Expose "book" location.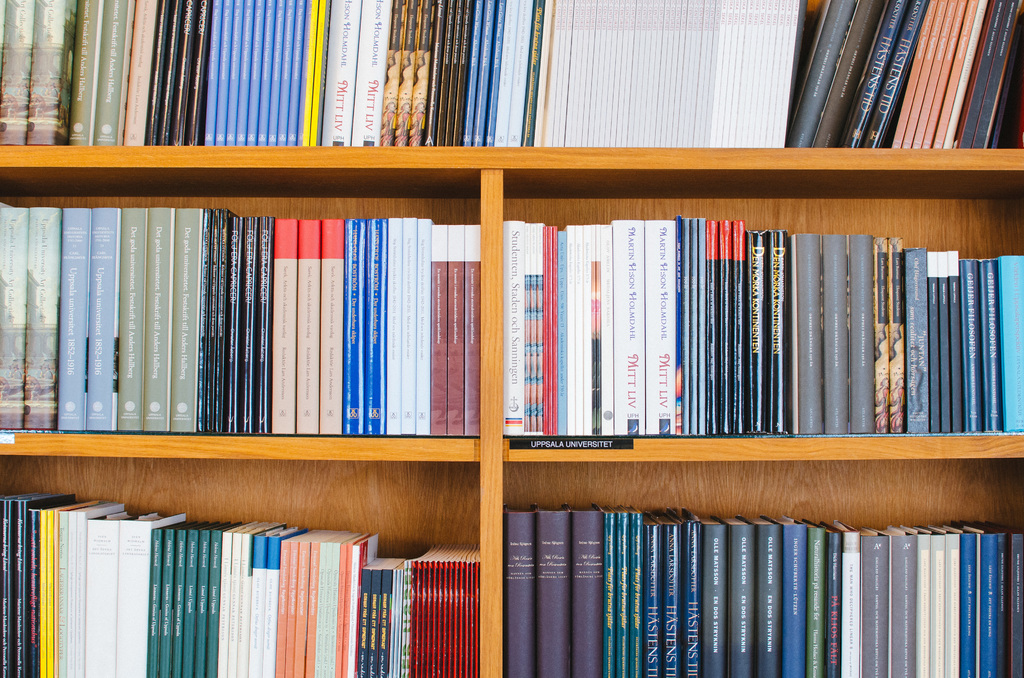
Exposed at x1=849, y1=231, x2=879, y2=444.
